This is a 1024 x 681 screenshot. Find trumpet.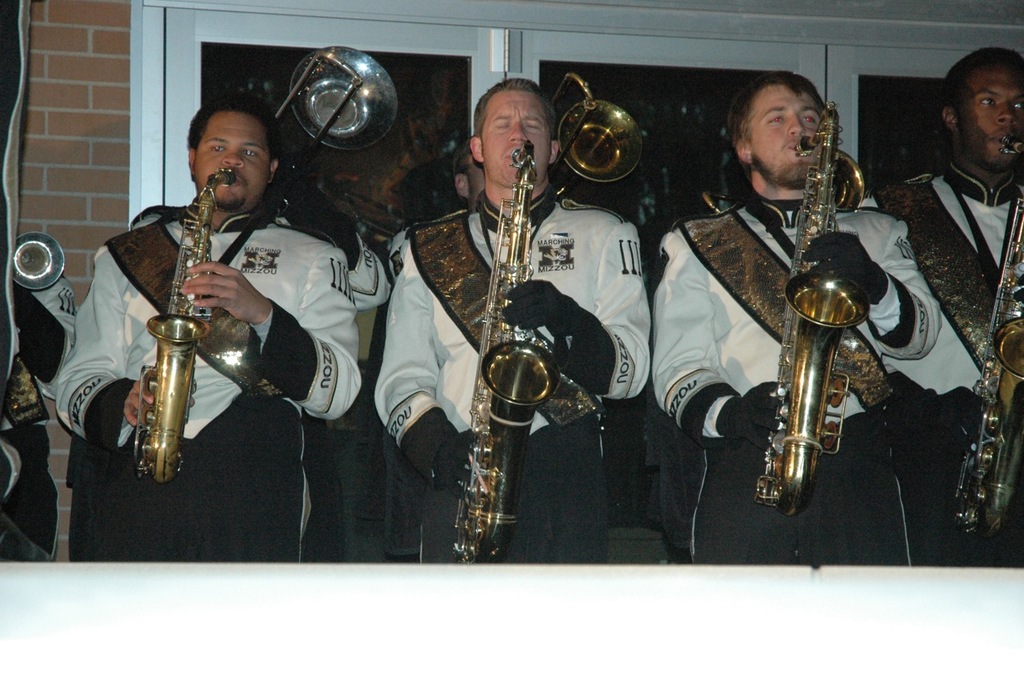
Bounding box: 554:66:646:204.
